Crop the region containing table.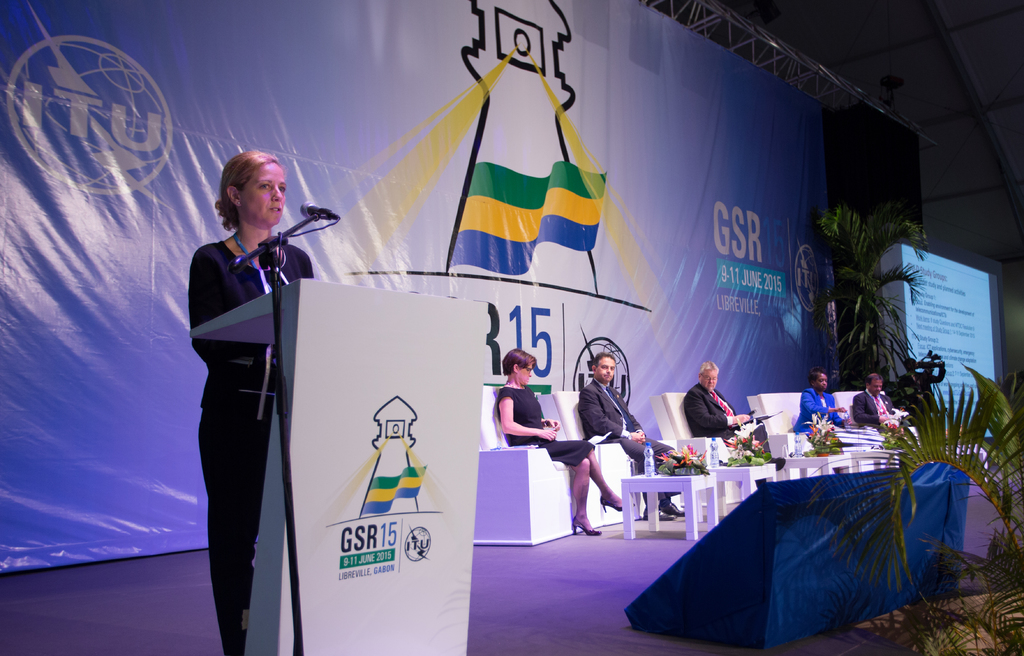
Crop region: (787, 451, 849, 490).
